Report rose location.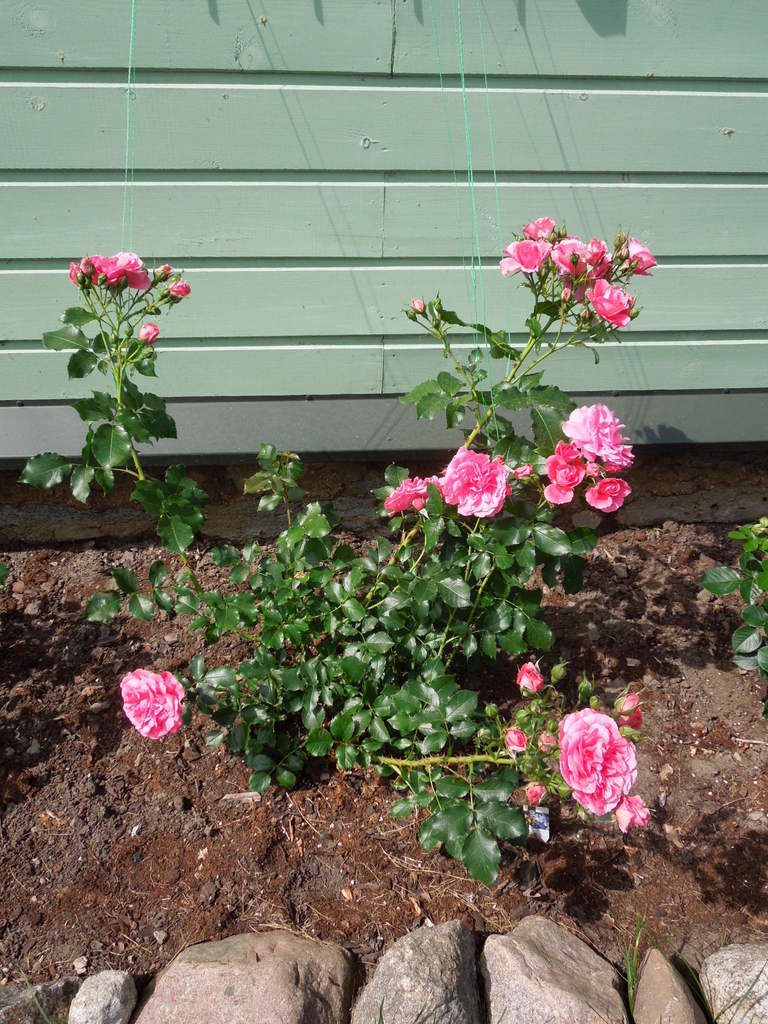
Report: 555,707,639,815.
